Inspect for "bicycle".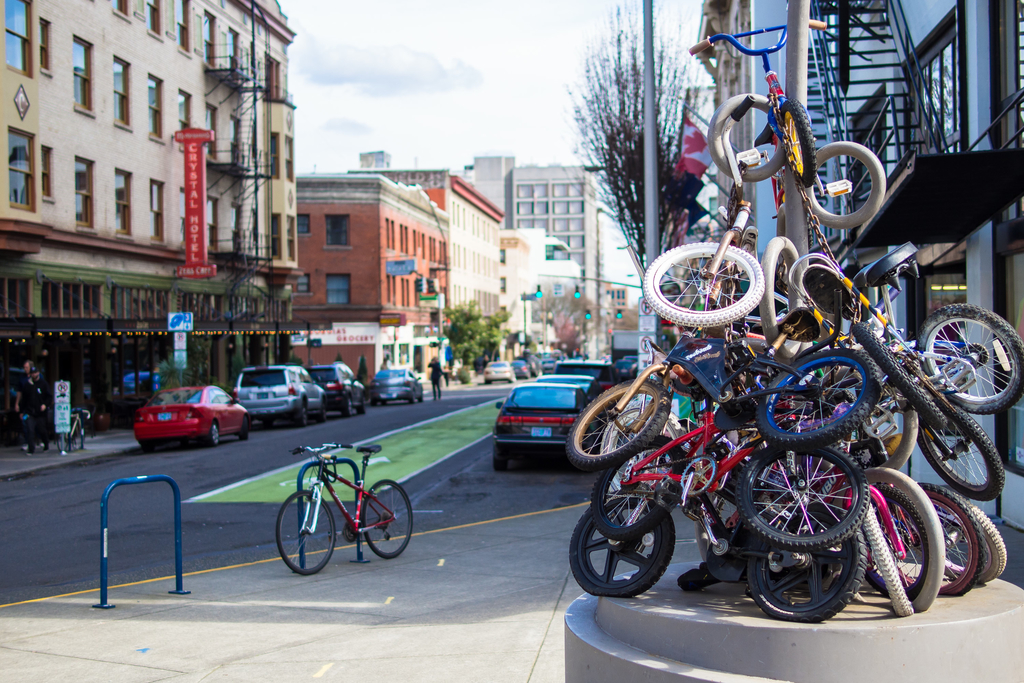
Inspection: [58, 406, 89, 458].
